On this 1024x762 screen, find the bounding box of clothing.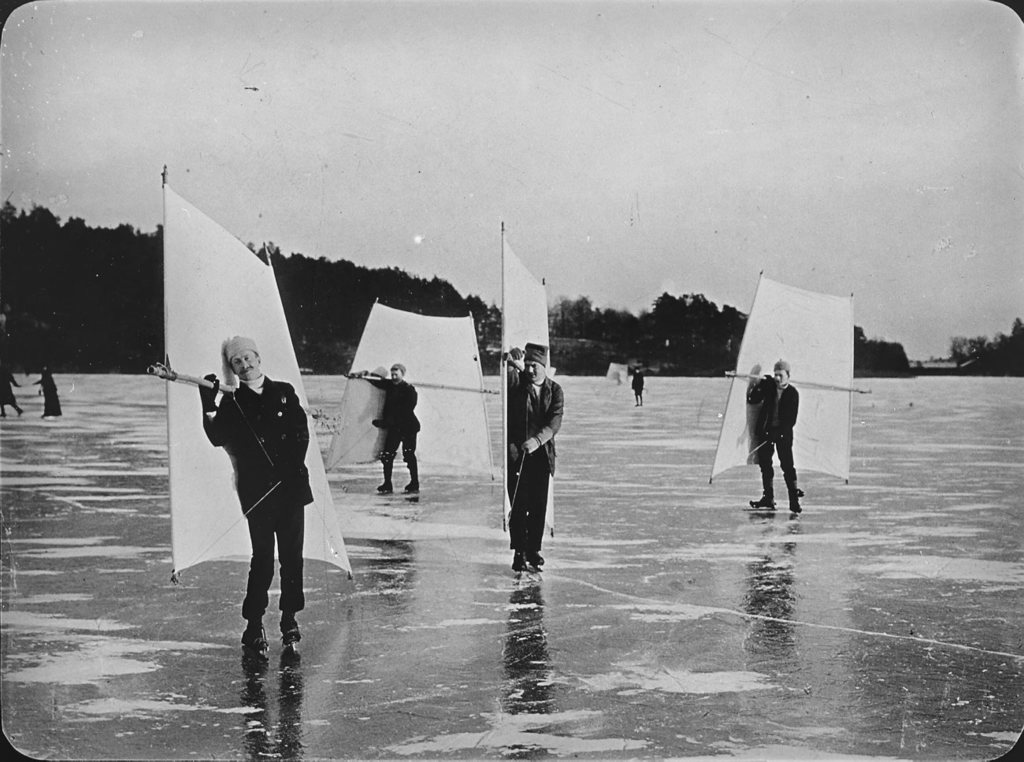
Bounding box: pyautogui.locateOnScreen(750, 376, 824, 509).
